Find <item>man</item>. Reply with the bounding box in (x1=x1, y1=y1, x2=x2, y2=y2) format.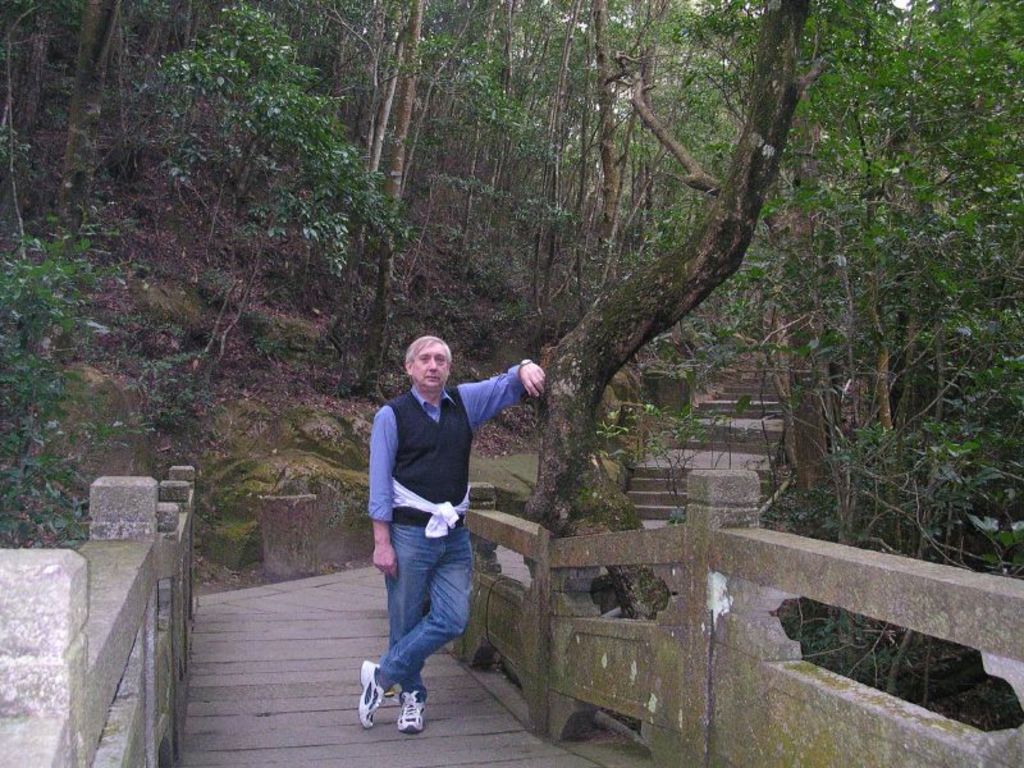
(x1=346, y1=343, x2=515, y2=740).
